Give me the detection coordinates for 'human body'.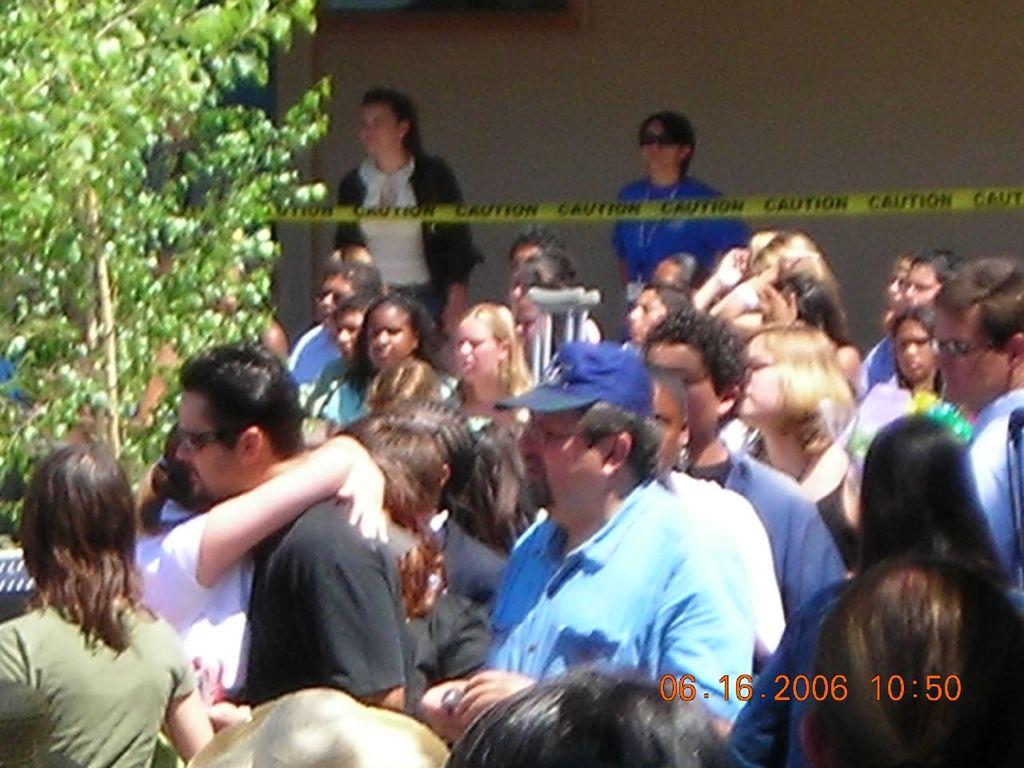
box(303, 290, 457, 442).
